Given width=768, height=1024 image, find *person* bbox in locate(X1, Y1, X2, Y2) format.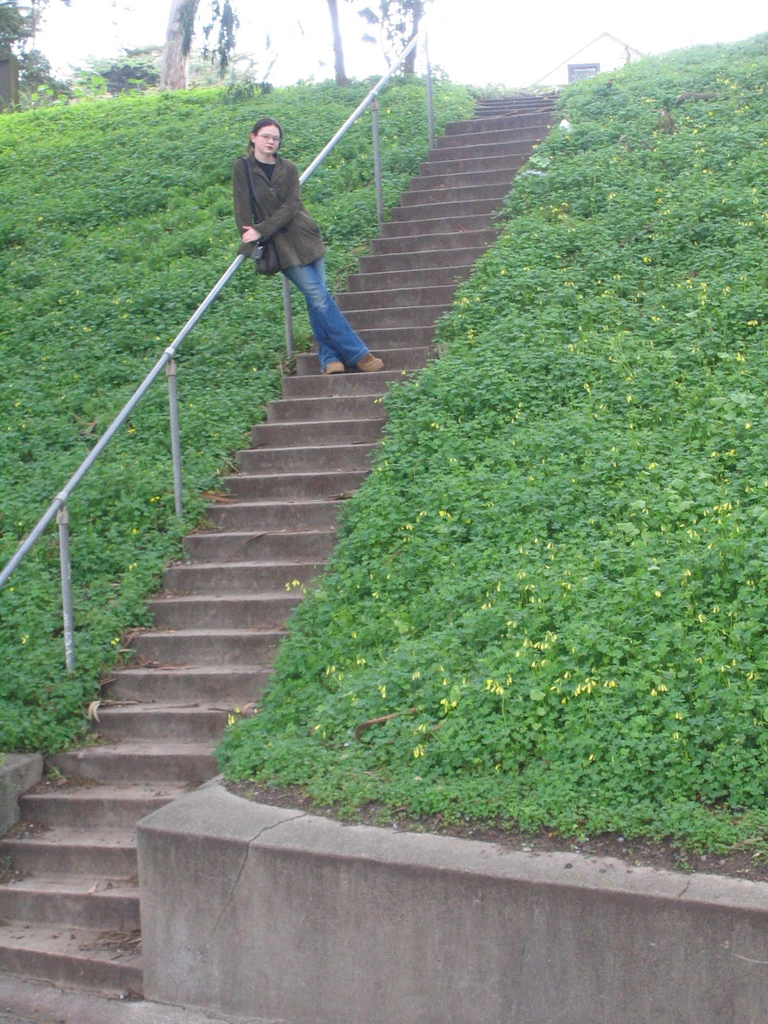
locate(227, 124, 374, 372).
